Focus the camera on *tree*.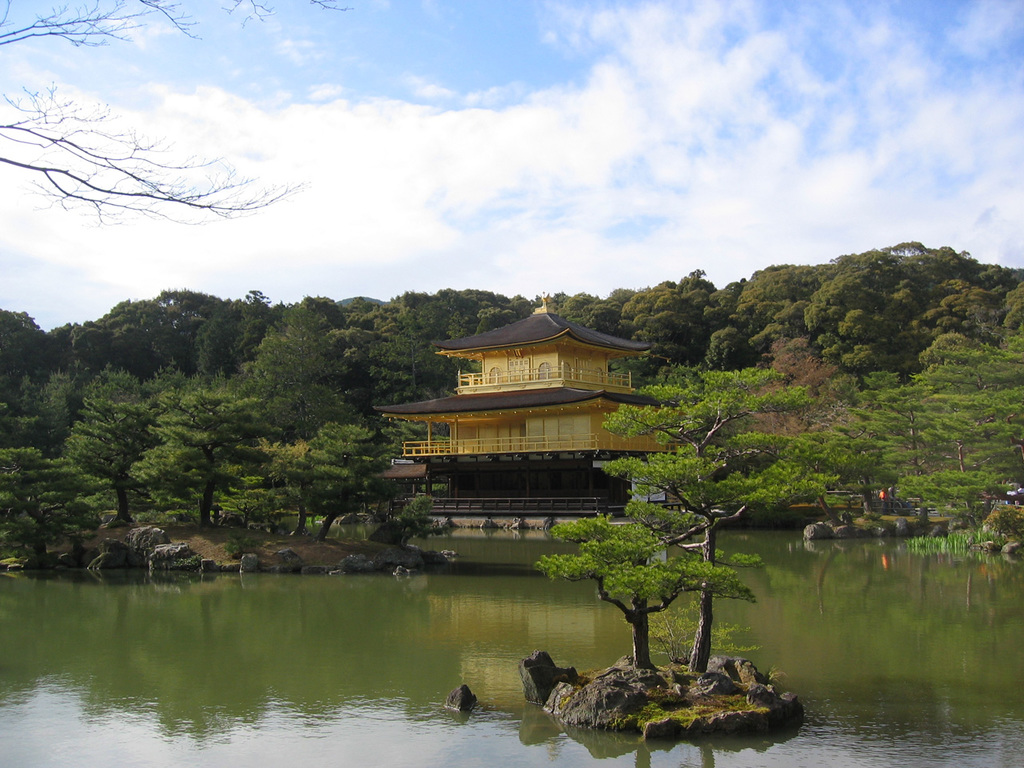
Focus region: (left=69, top=404, right=170, bottom=522).
